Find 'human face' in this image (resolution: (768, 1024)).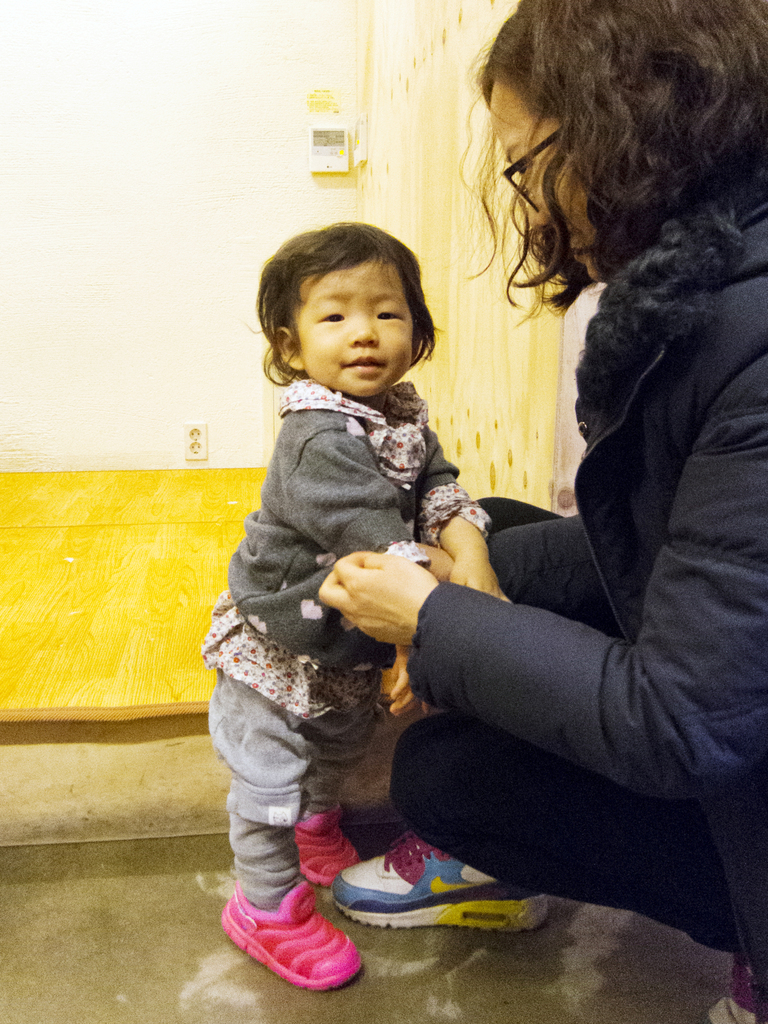
region(295, 260, 427, 395).
